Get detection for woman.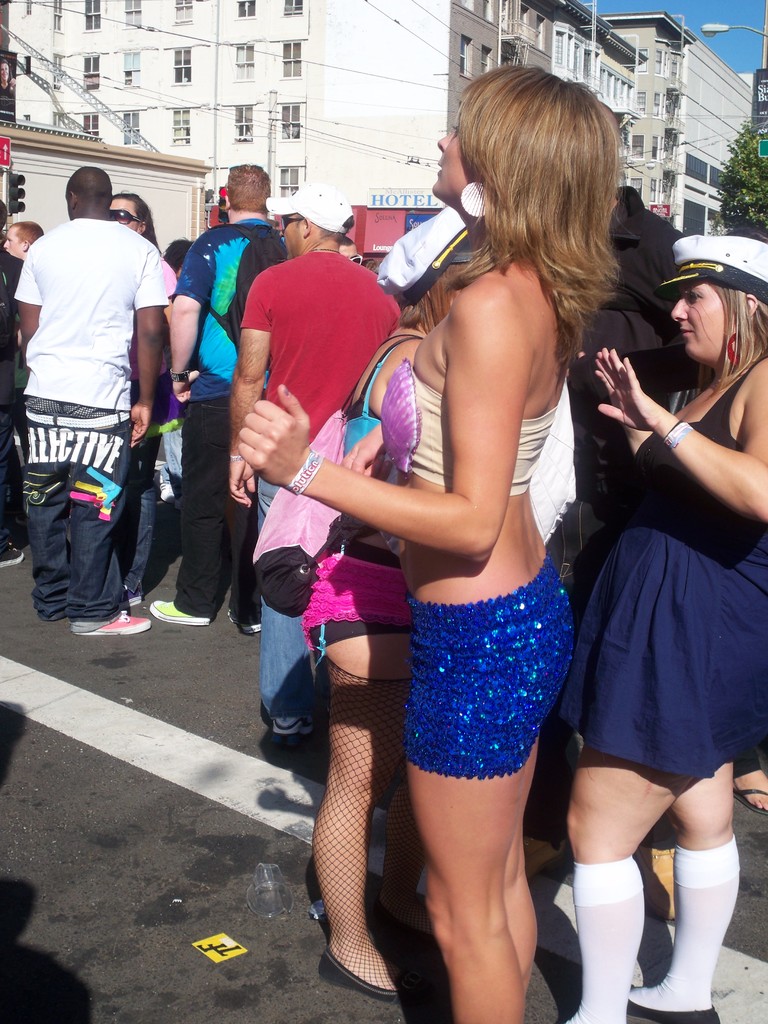
Detection: rect(553, 239, 767, 1023).
